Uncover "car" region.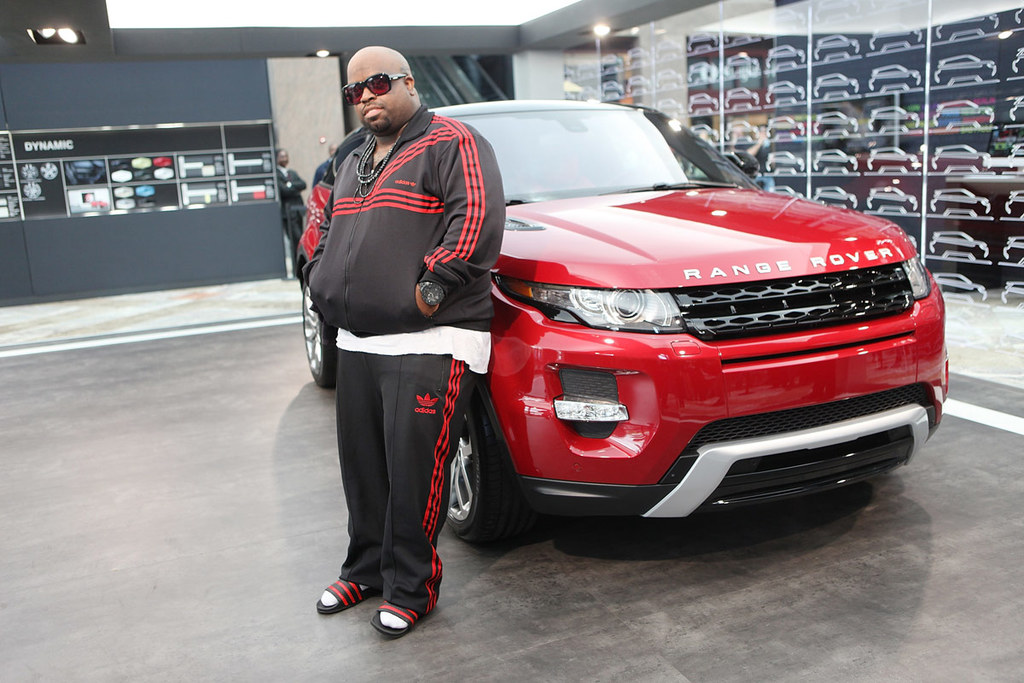
Uncovered: <bbox>601, 51, 620, 71</bbox>.
